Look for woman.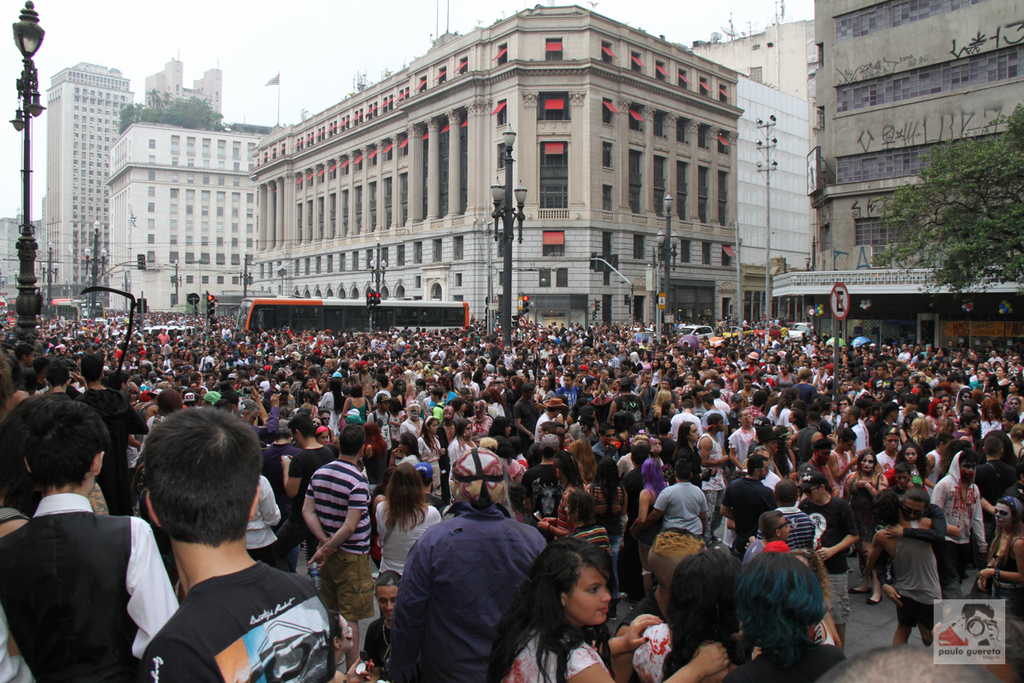
Found: 631,453,668,530.
